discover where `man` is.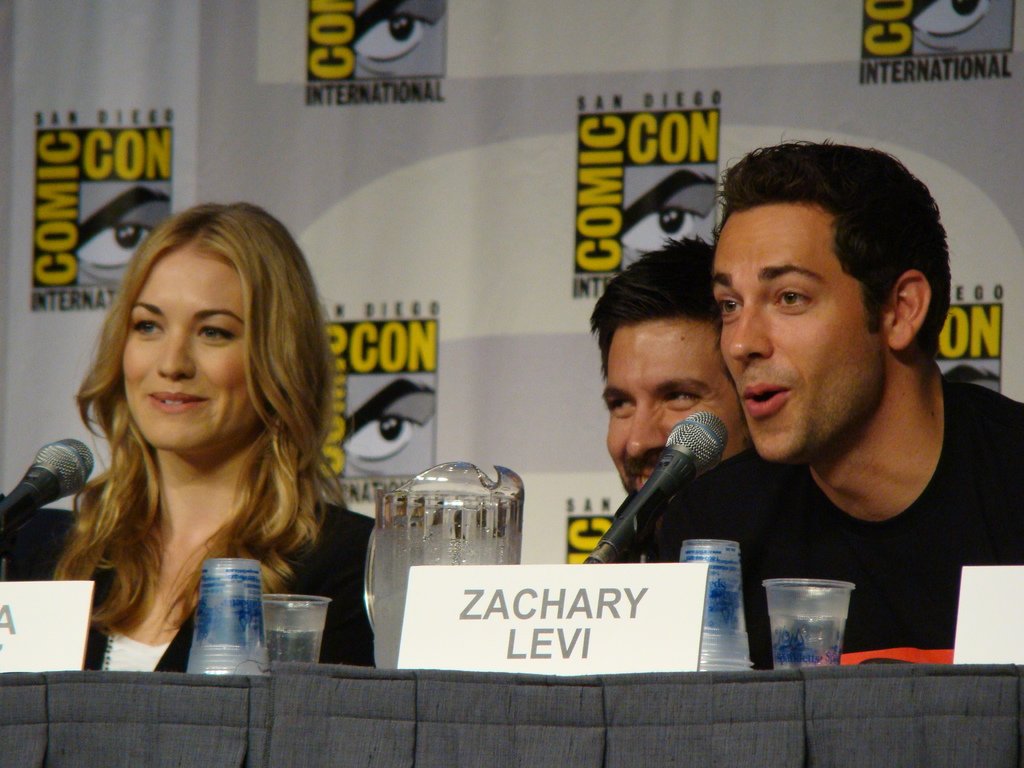
Discovered at detection(614, 137, 1023, 677).
